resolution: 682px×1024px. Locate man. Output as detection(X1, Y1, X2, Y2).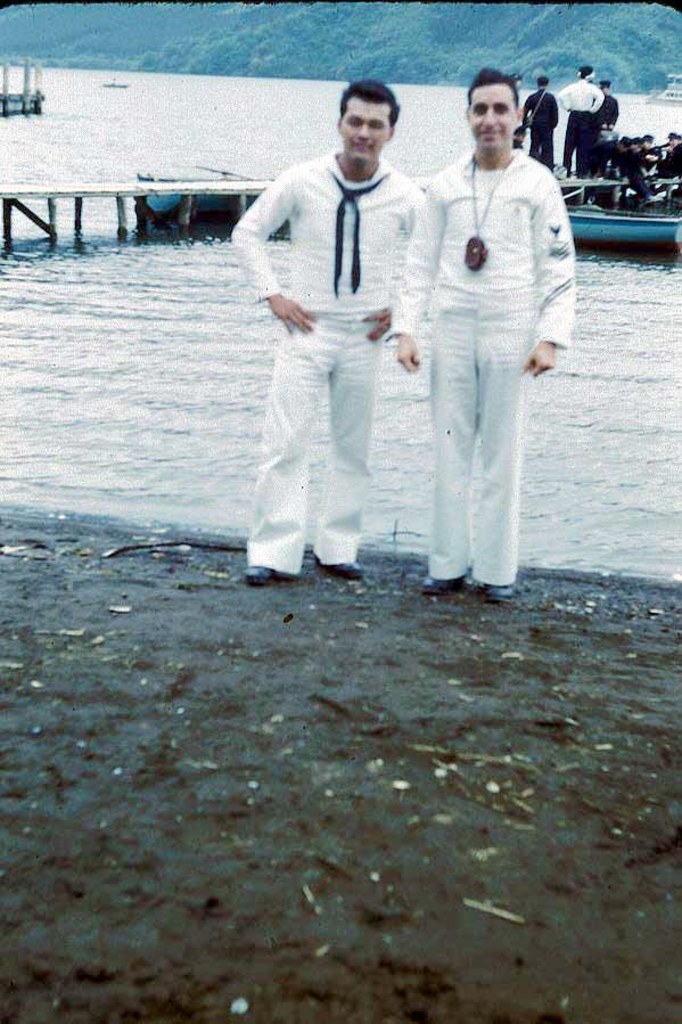
detection(594, 76, 619, 142).
